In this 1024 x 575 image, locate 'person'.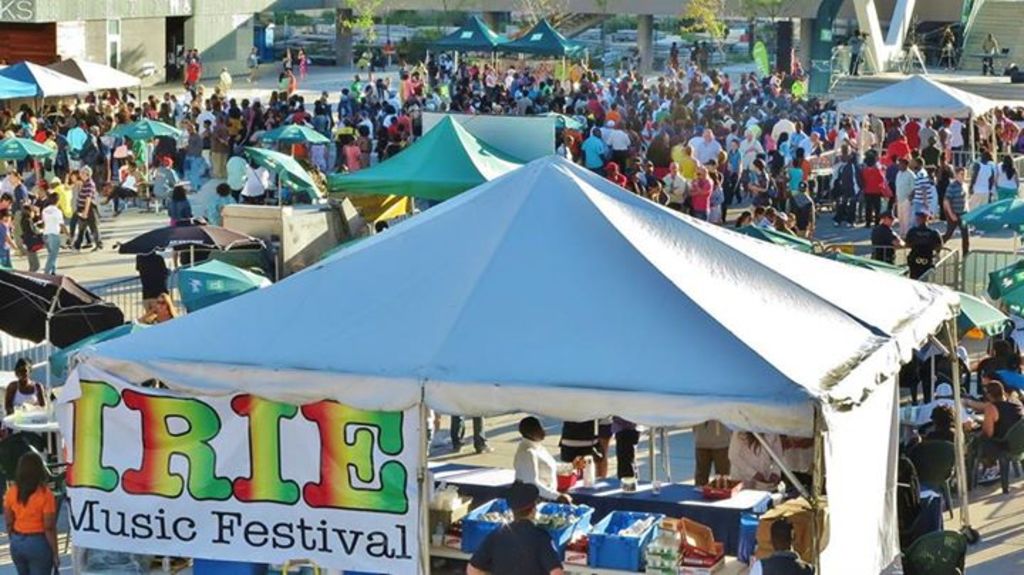
Bounding box: detection(978, 377, 1021, 437).
